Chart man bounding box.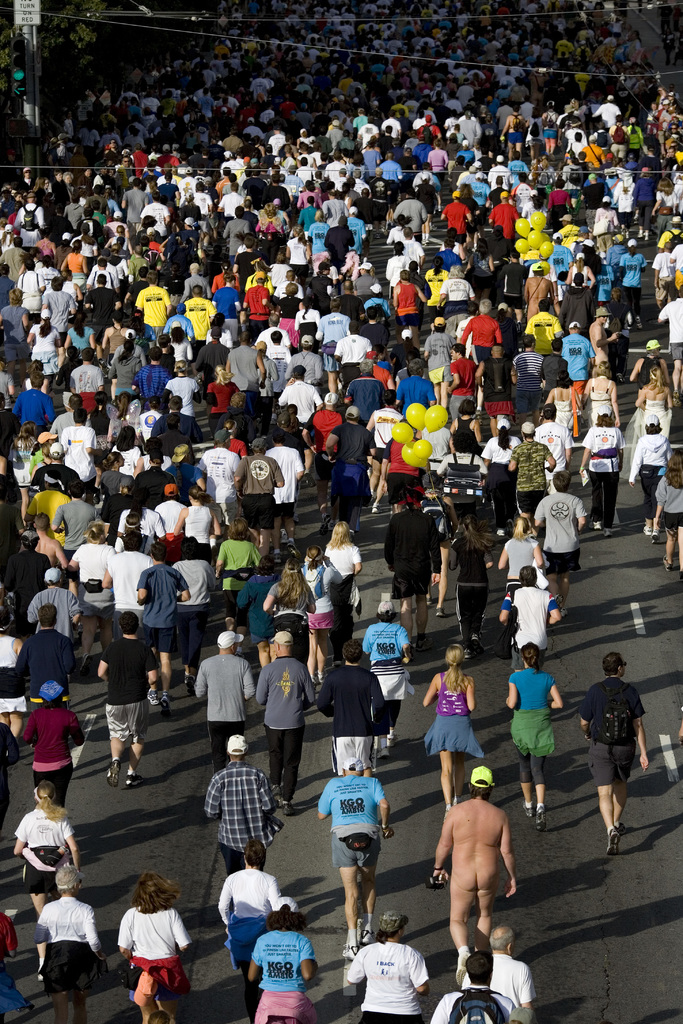
Charted: bbox(194, 627, 256, 774).
